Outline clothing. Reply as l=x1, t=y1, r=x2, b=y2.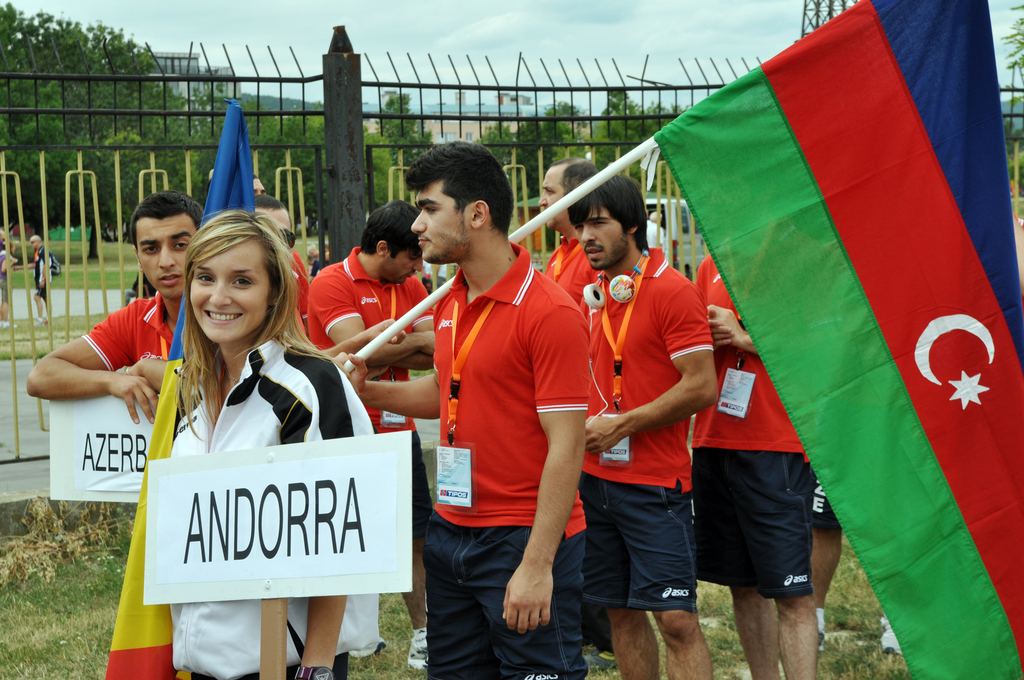
l=159, t=332, r=396, b=679.
